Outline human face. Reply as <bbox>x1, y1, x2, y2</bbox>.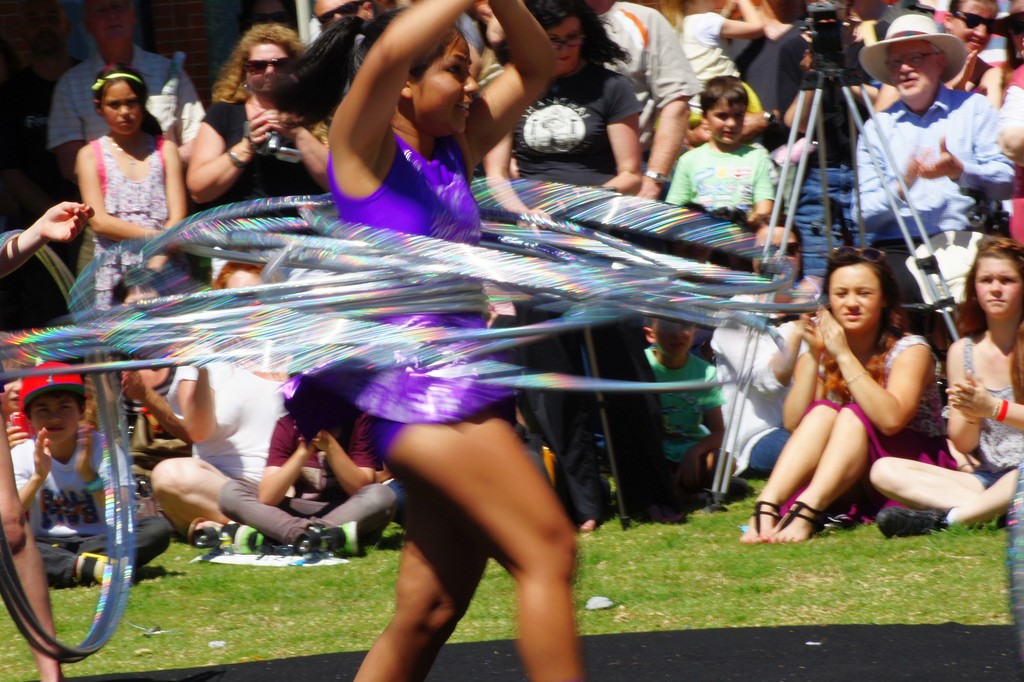
<bbox>889, 42, 940, 99</bbox>.
